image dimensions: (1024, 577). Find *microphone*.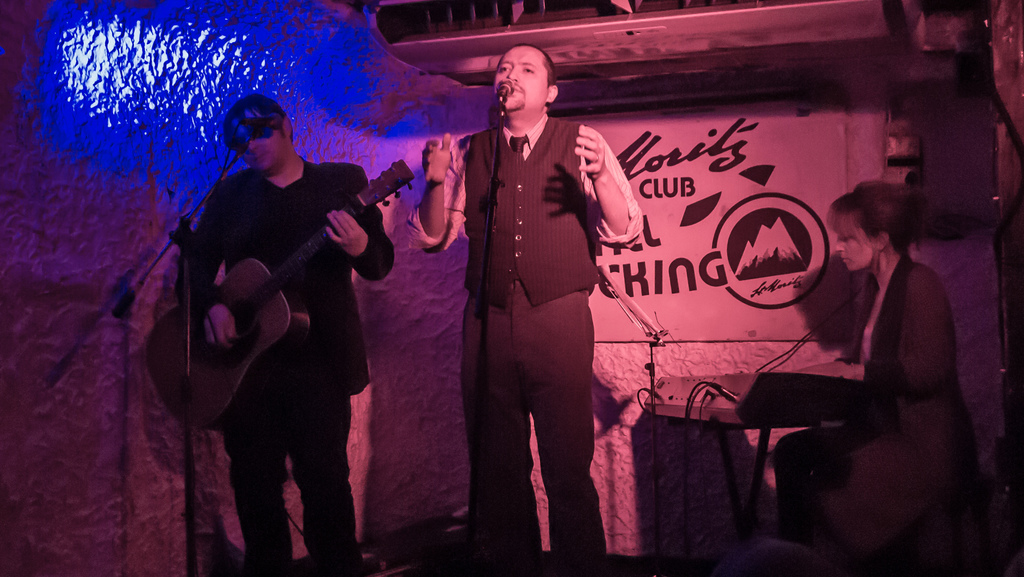
[left=486, top=85, right=516, bottom=120].
